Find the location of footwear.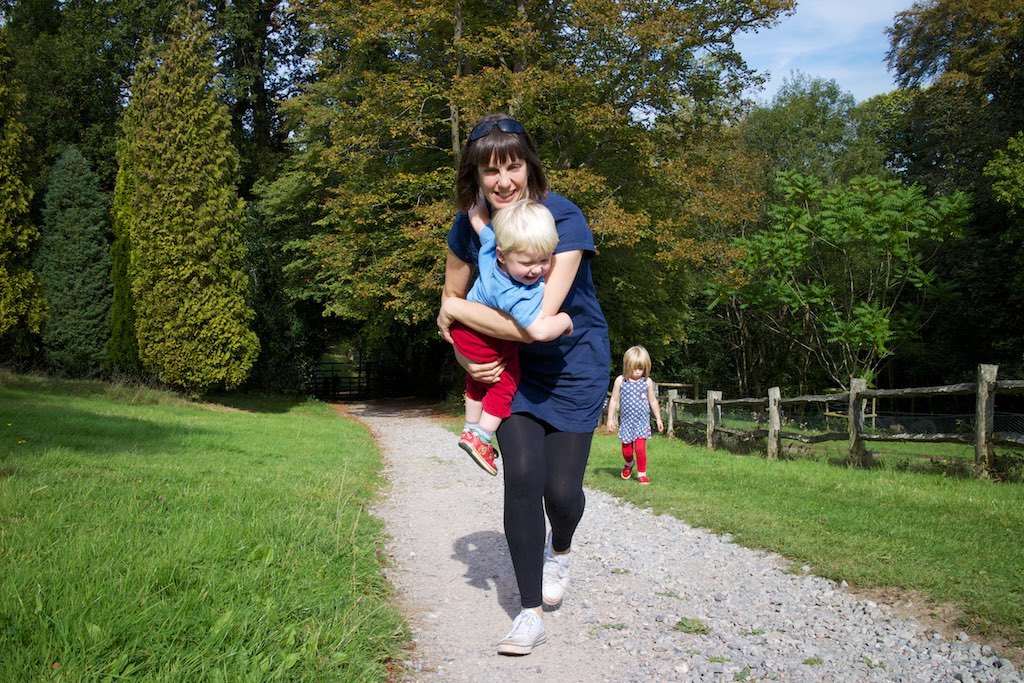
Location: 457:421:498:476.
